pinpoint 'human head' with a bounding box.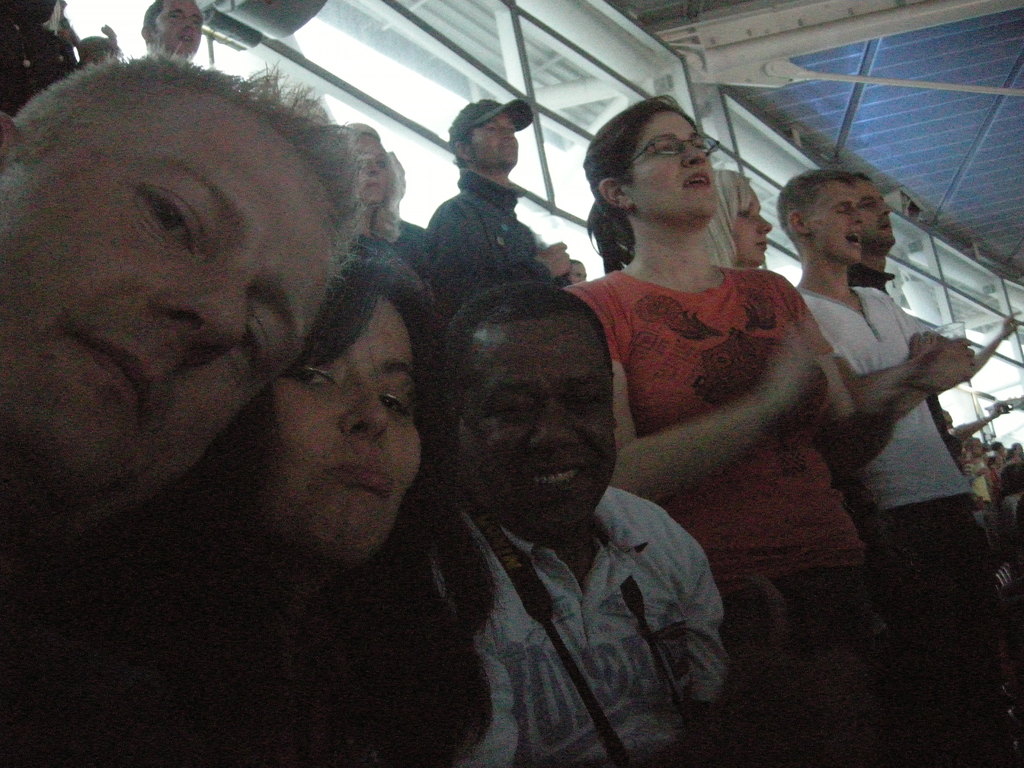
[left=579, top=95, right=716, bottom=230].
